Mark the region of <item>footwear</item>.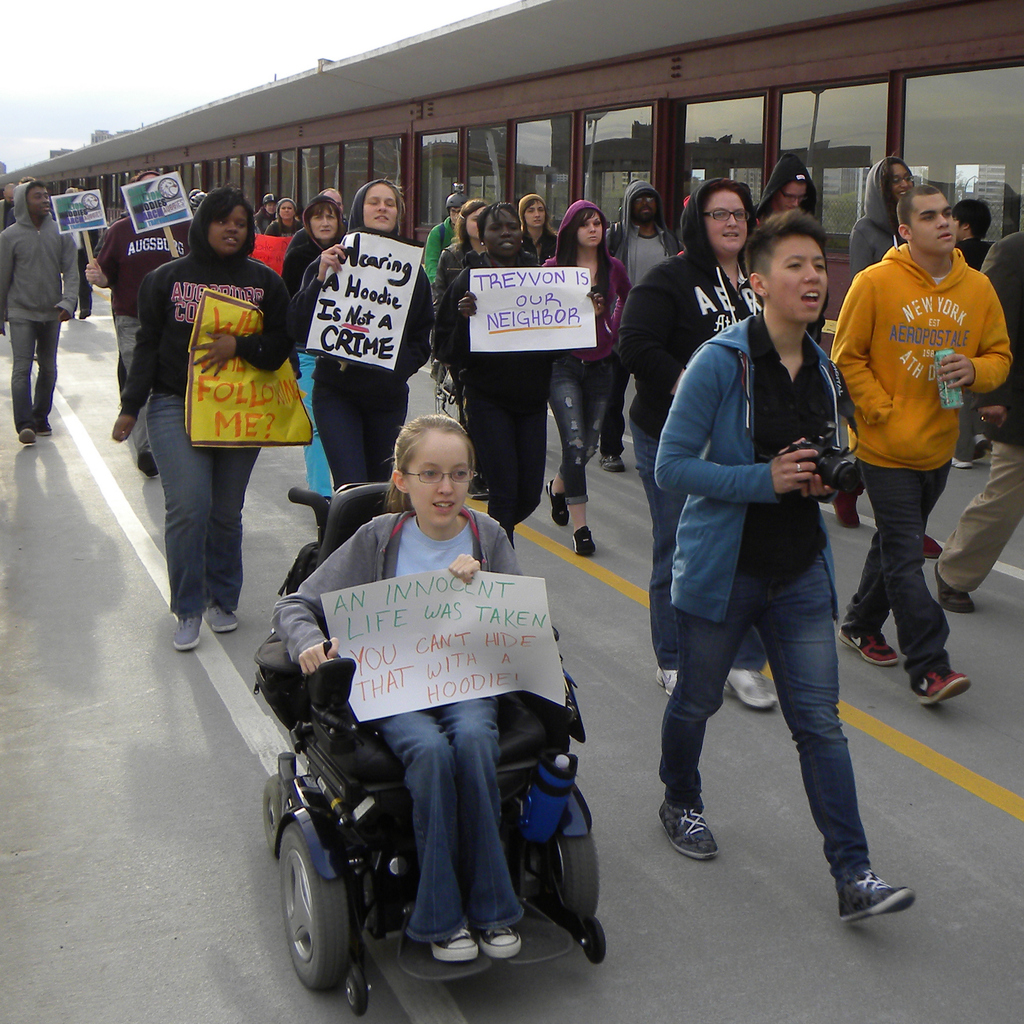
Region: pyautogui.locateOnScreen(832, 831, 918, 940).
